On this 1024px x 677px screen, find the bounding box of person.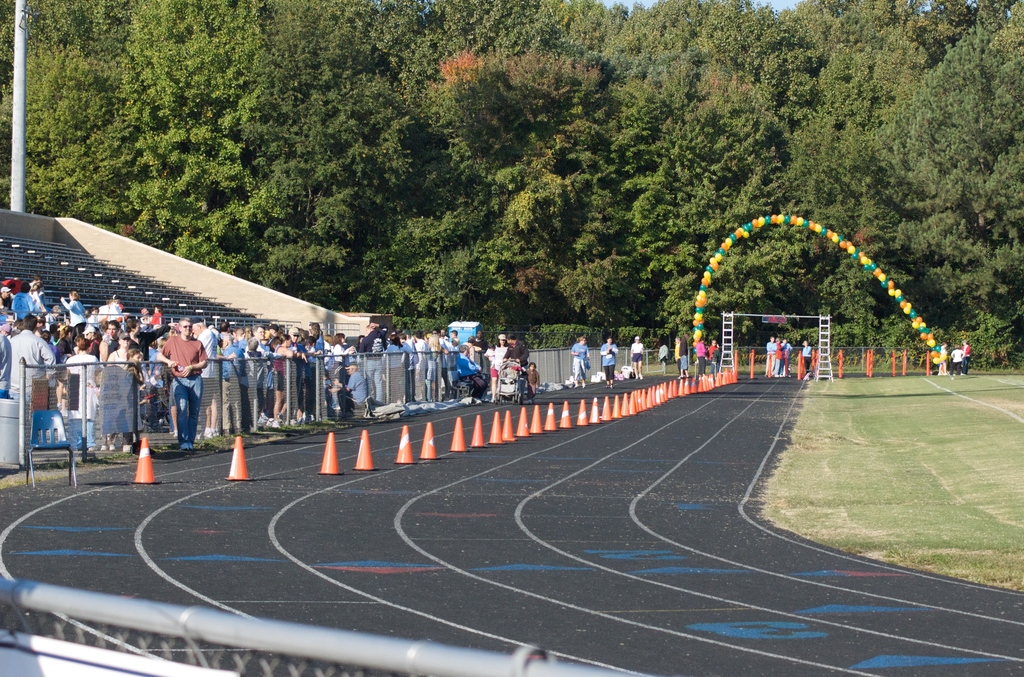
Bounding box: Rect(602, 340, 620, 391).
